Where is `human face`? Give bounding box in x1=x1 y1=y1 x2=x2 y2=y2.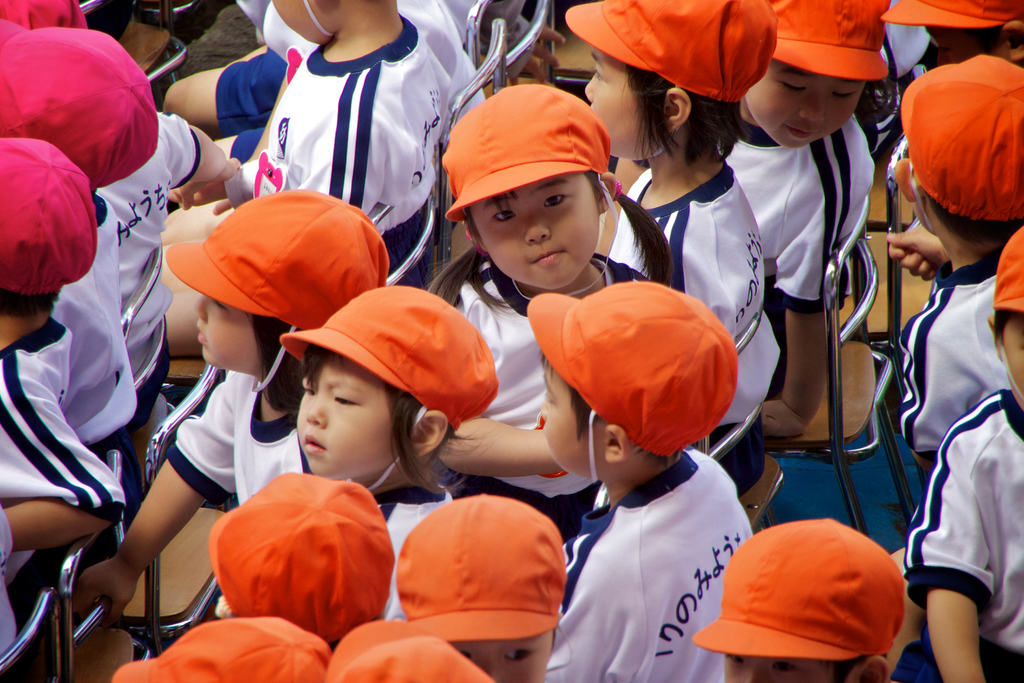
x1=473 y1=172 x2=600 y2=286.
